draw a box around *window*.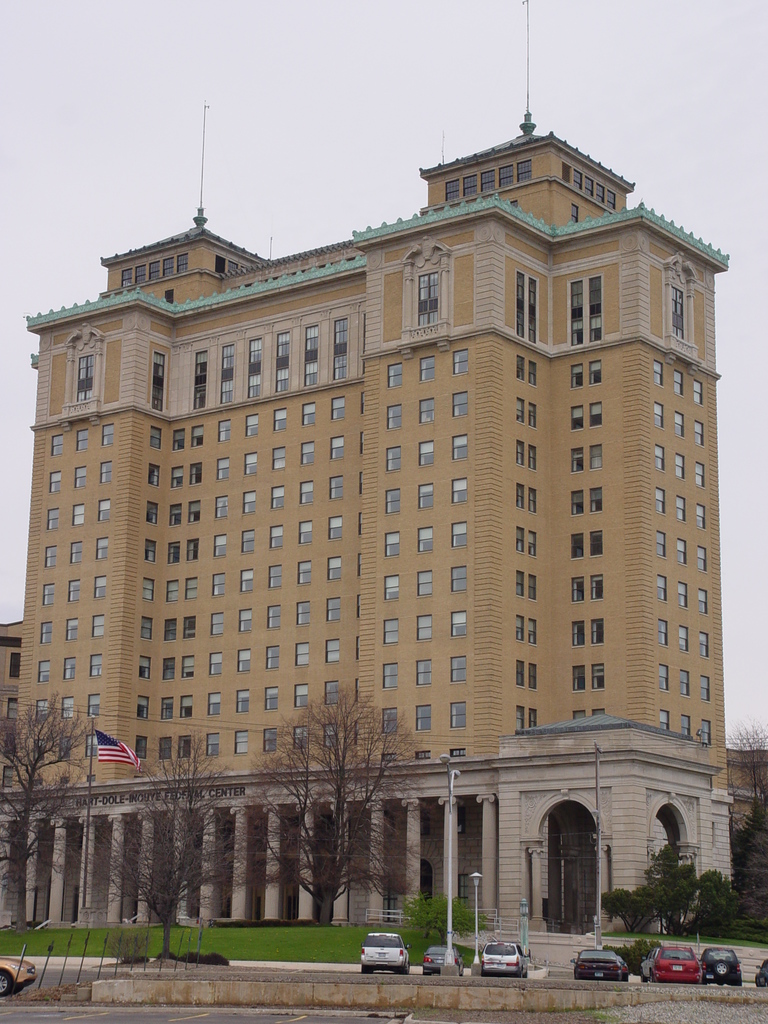
[x1=294, y1=601, x2=310, y2=625].
